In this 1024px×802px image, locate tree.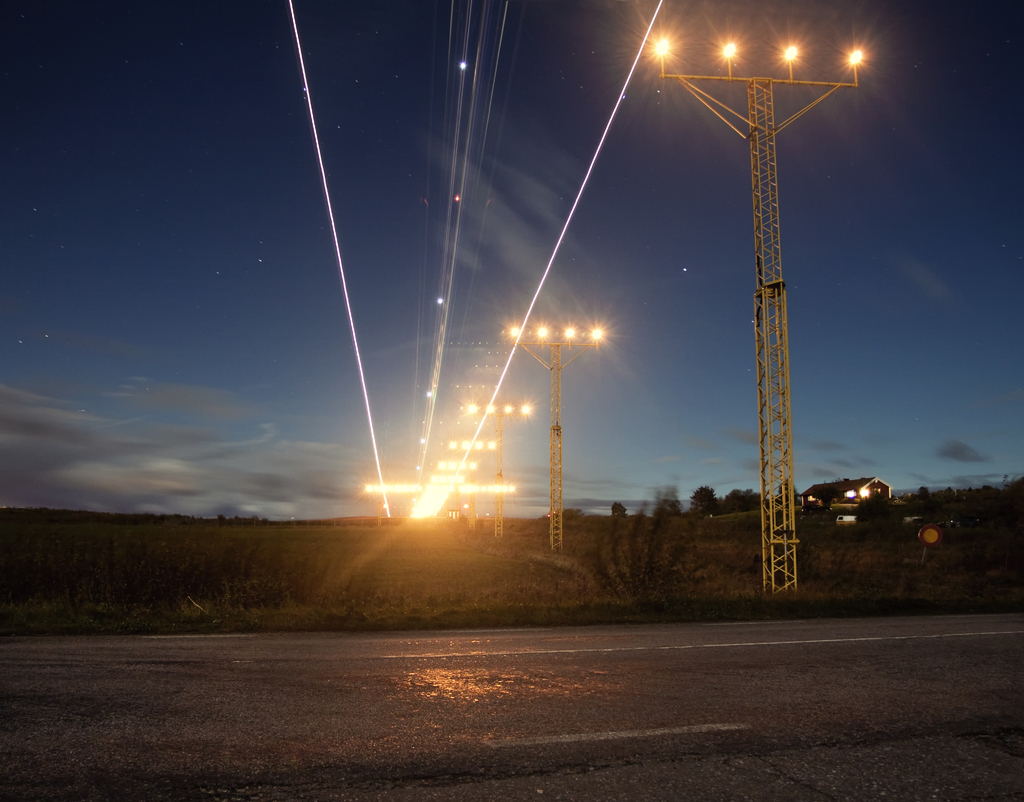
Bounding box: {"left": 607, "top": 503, "right": 627, "bottom": 524}.
